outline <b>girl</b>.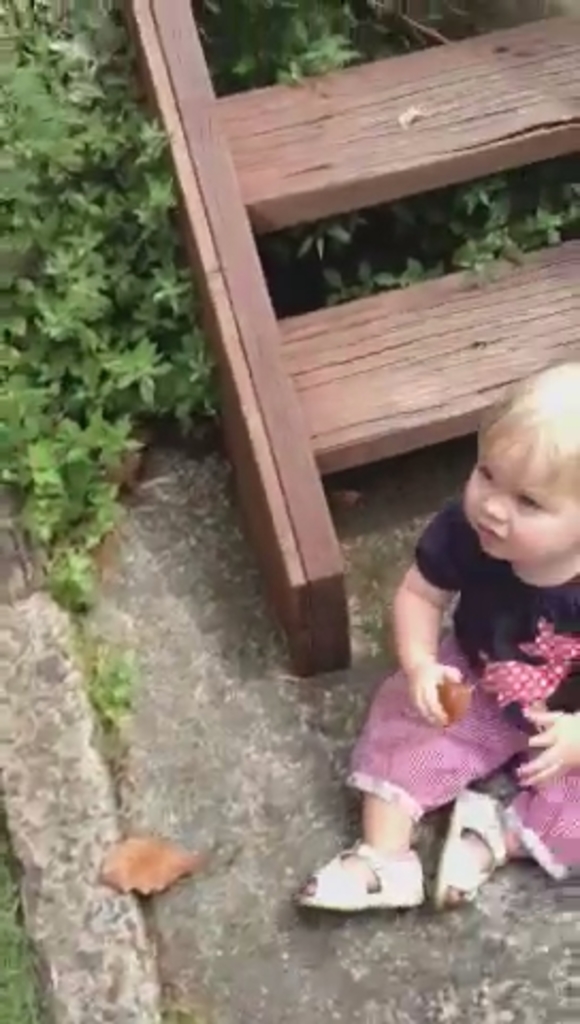
Outline: x1=286, y1=348, x2=578, y2=917.
